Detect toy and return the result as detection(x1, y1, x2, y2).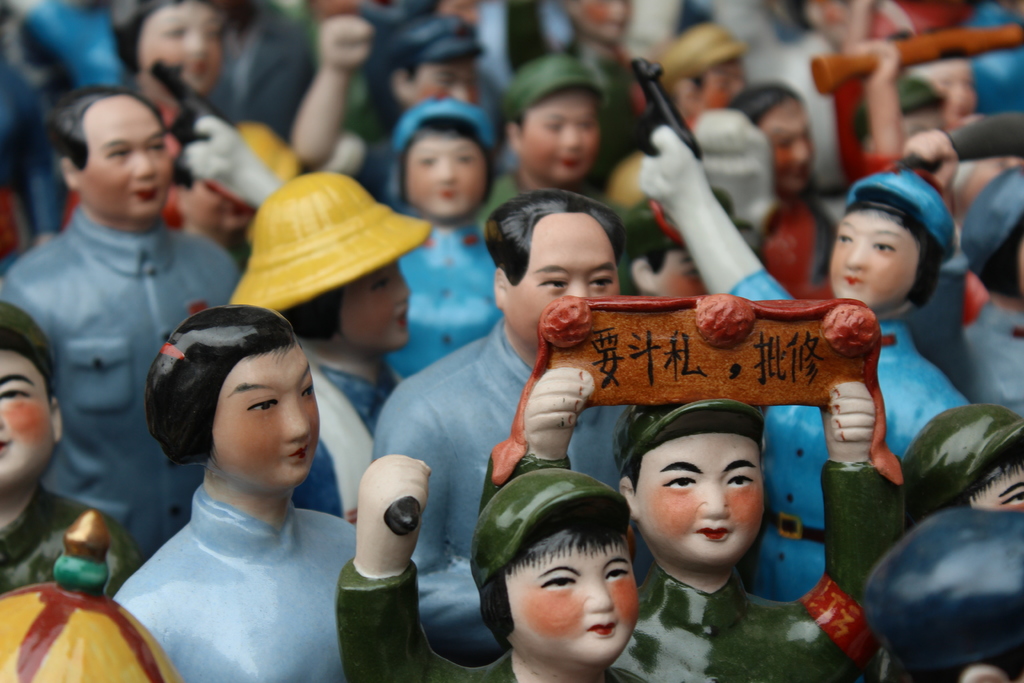
detection(1, 503, 175, 682).
